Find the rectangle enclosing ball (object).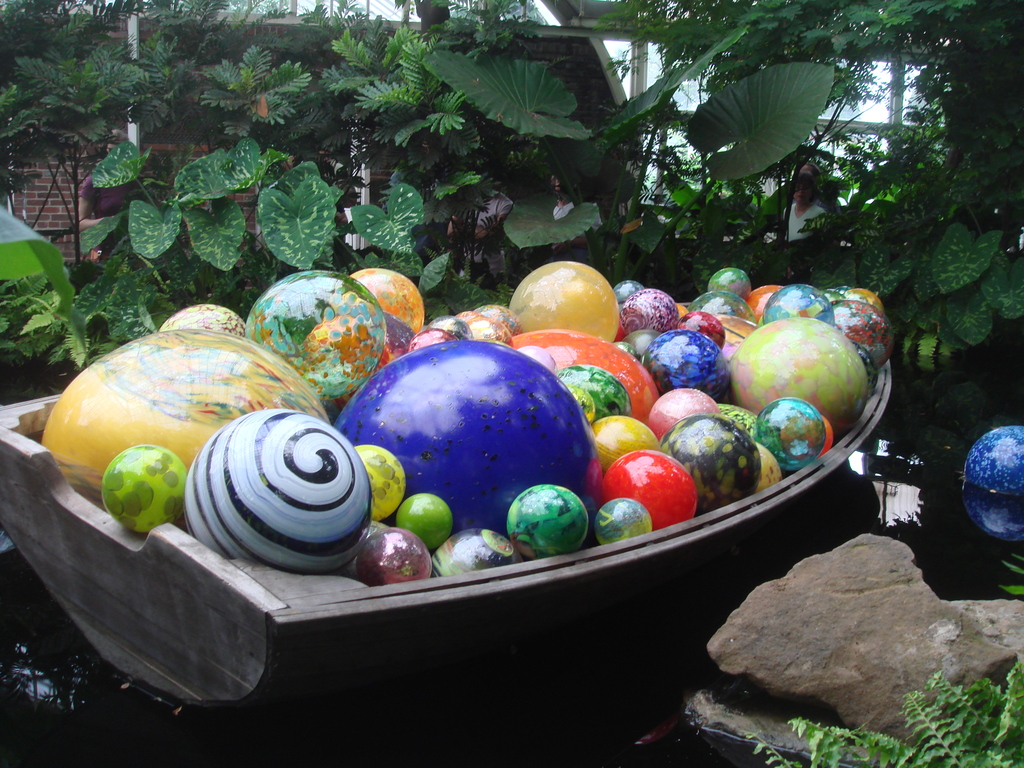
<region>698, 288, 750, 319</region>.
